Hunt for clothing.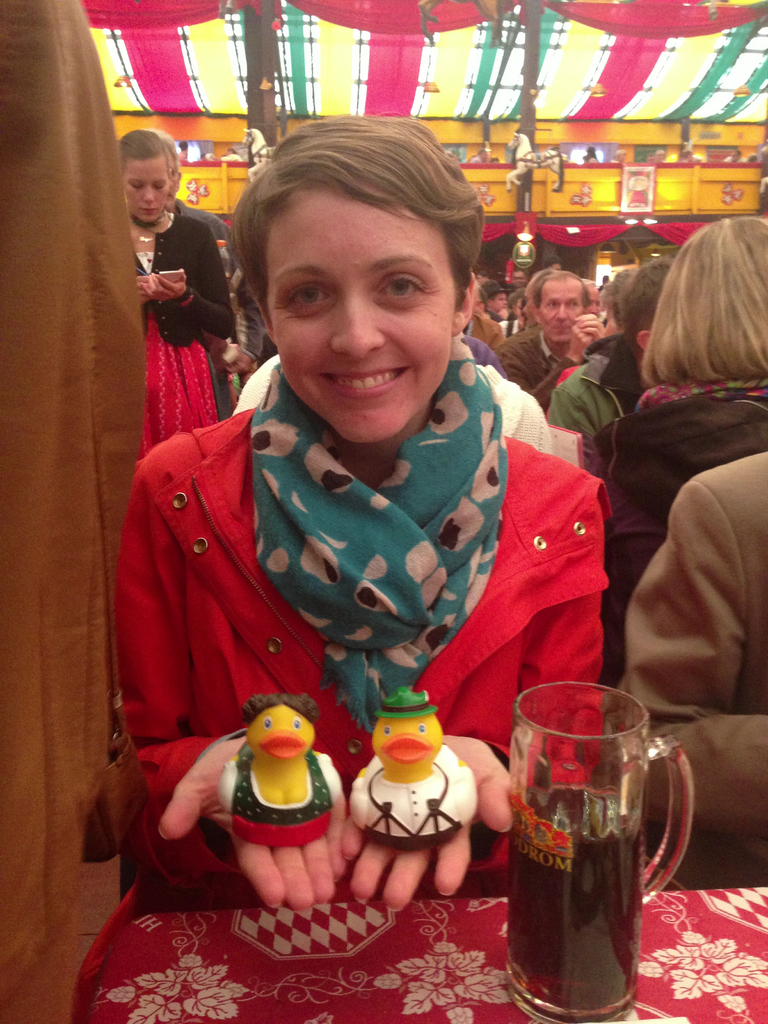
Hunted down at select_region(87, 282, 612, 964).
